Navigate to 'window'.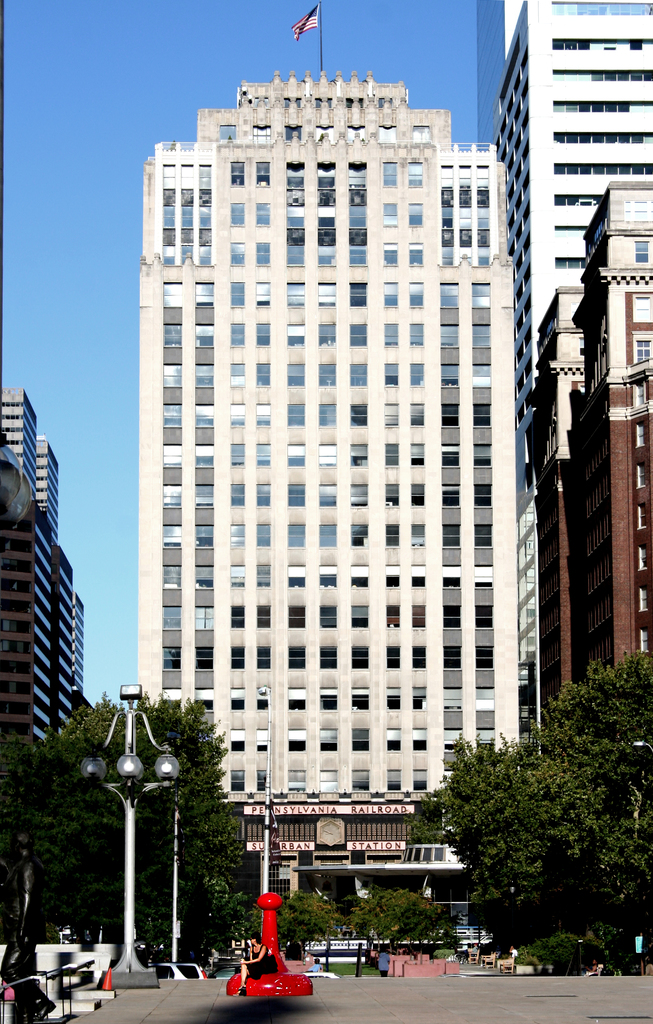
Navigation target: 389, 399, 406, 424.
